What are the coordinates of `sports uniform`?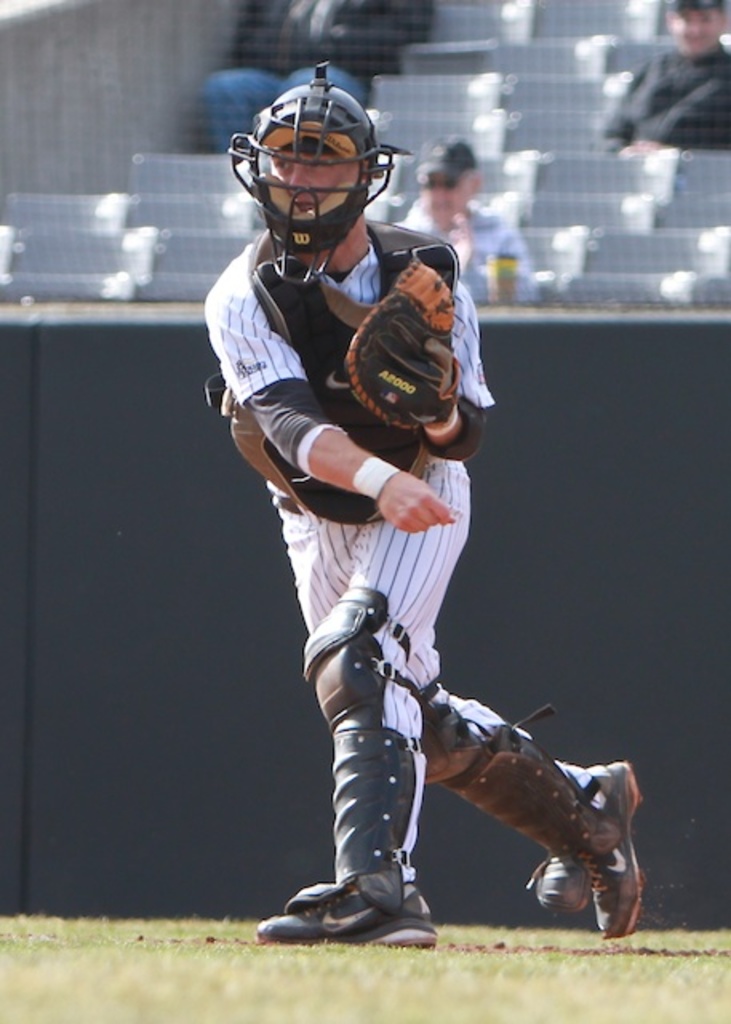
205,62,646,949.
